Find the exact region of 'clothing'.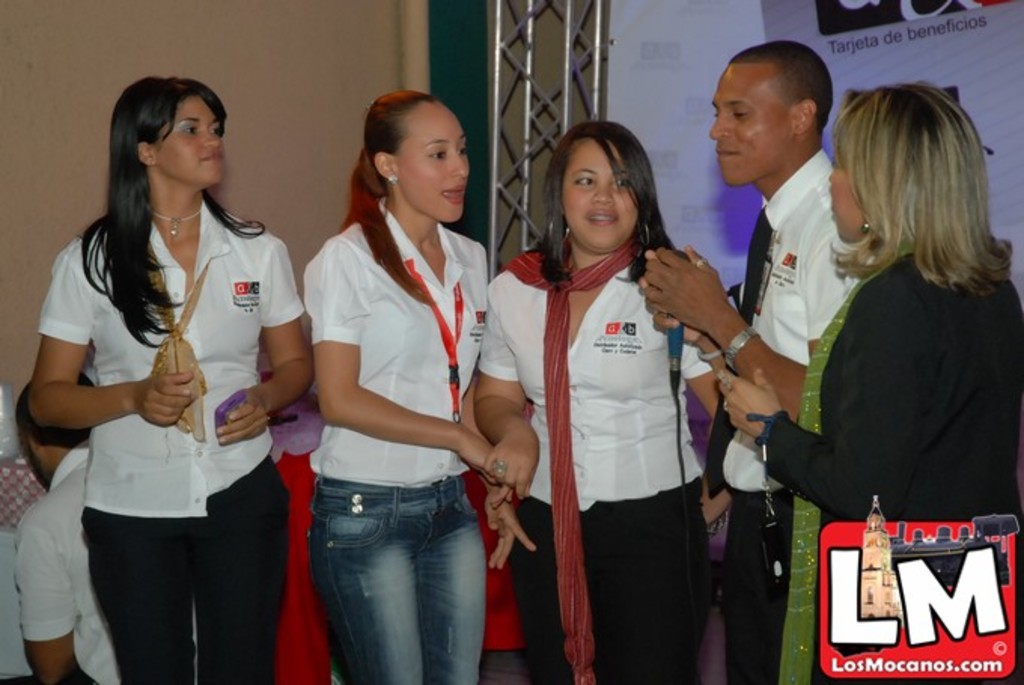
Exact region: box(301, 194, 491, 683).
